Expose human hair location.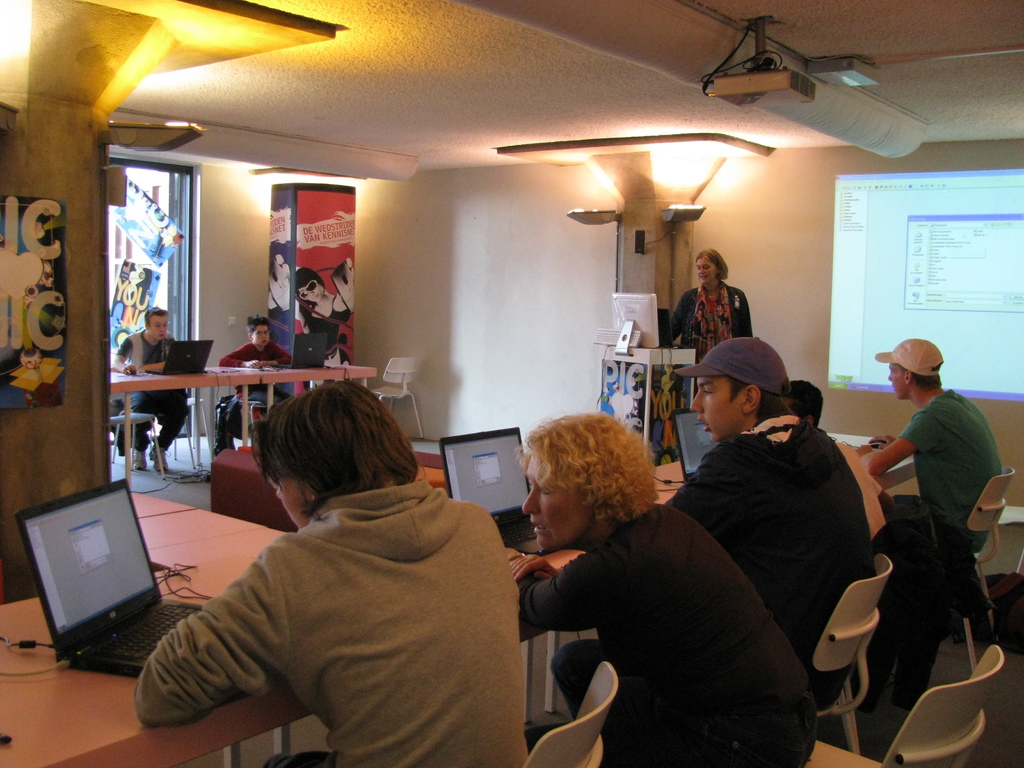
Exposed at 517 413 663 528.
